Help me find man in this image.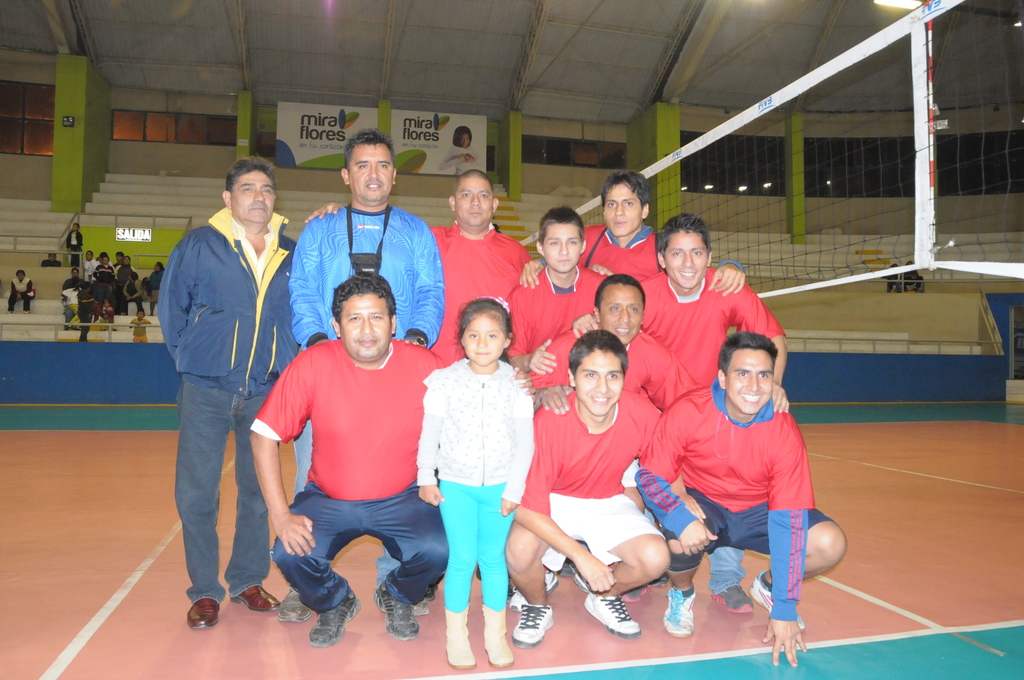
Found it: [x1=300, y1=125, x2=451, y2=528].
